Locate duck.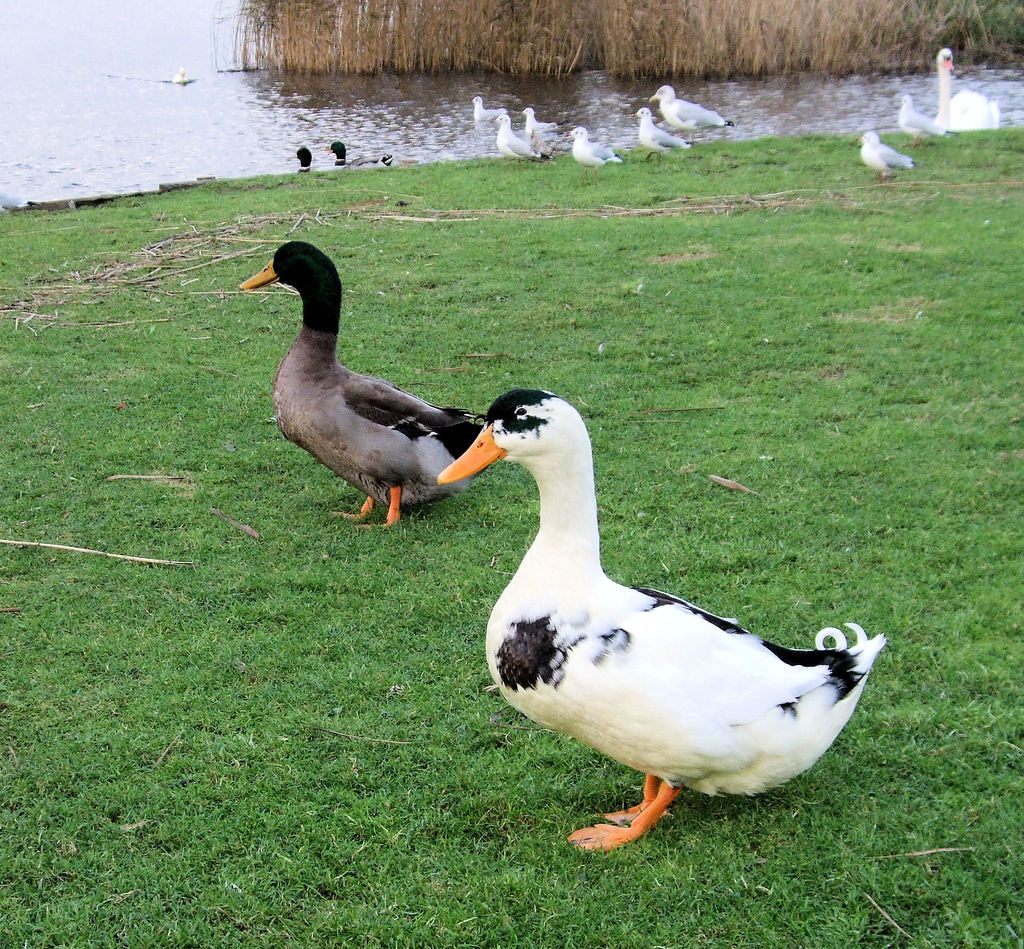
Bounding box: Rect(517, 102, 569, 145).
